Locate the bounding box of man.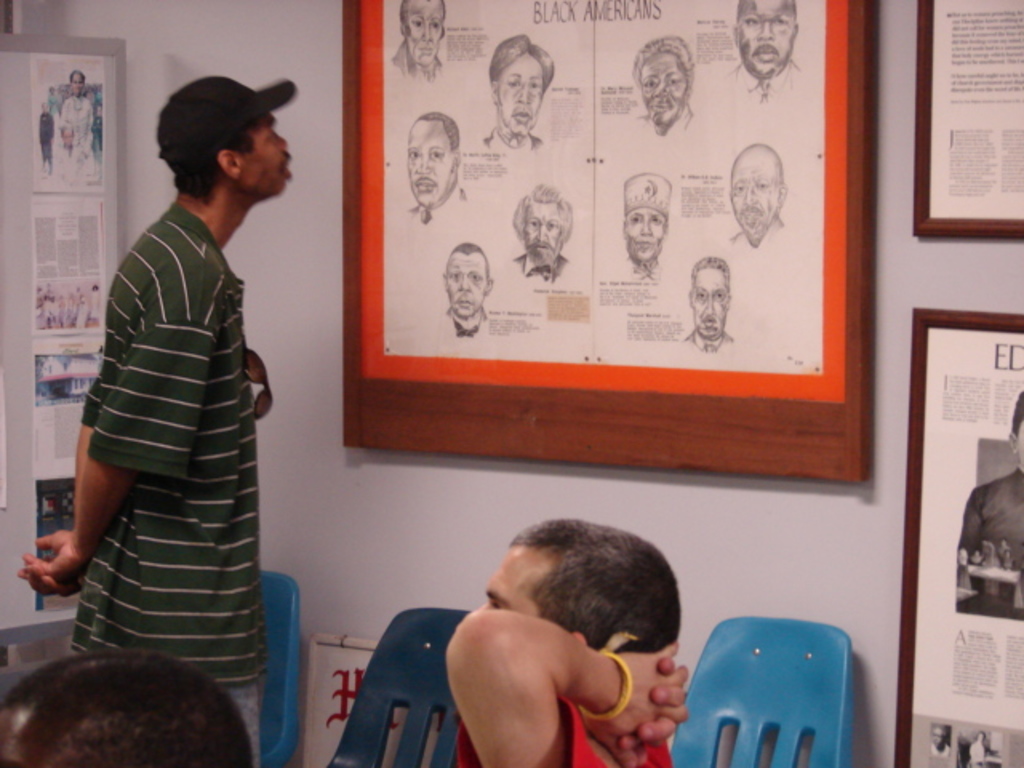
Bounding box: {"left": 622, "top": 166, "right": 672, "bottom": 277}.
